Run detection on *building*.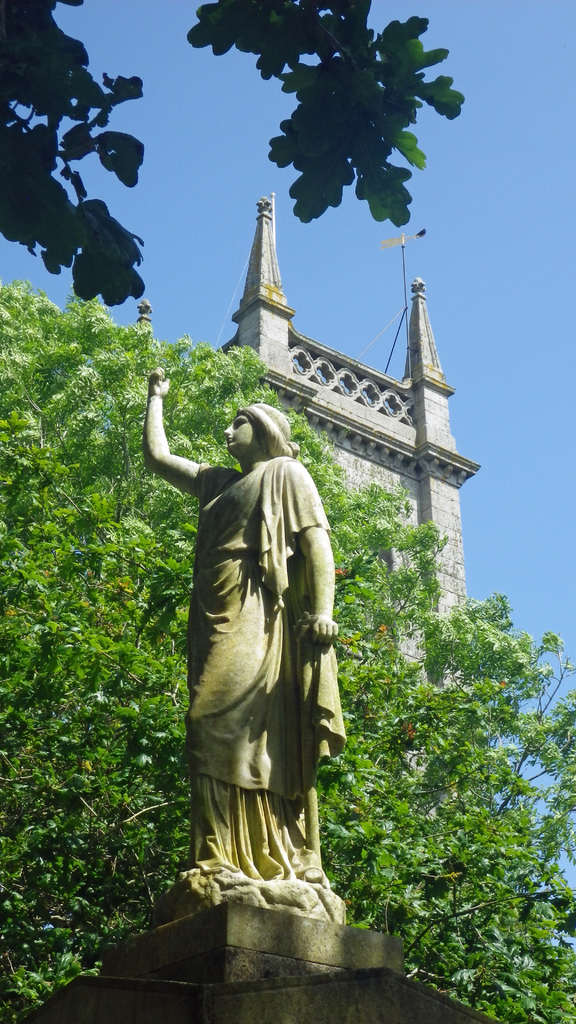
Result: (129,188,488,722).
